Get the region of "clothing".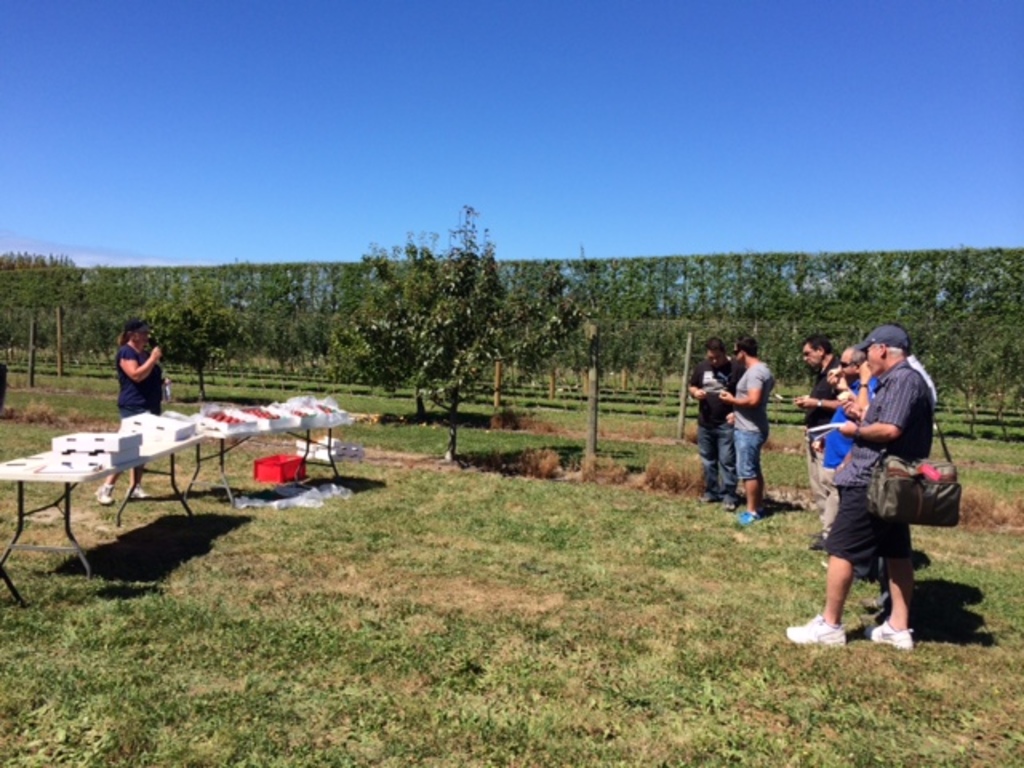
BBox(731, 362, 770, 480).
